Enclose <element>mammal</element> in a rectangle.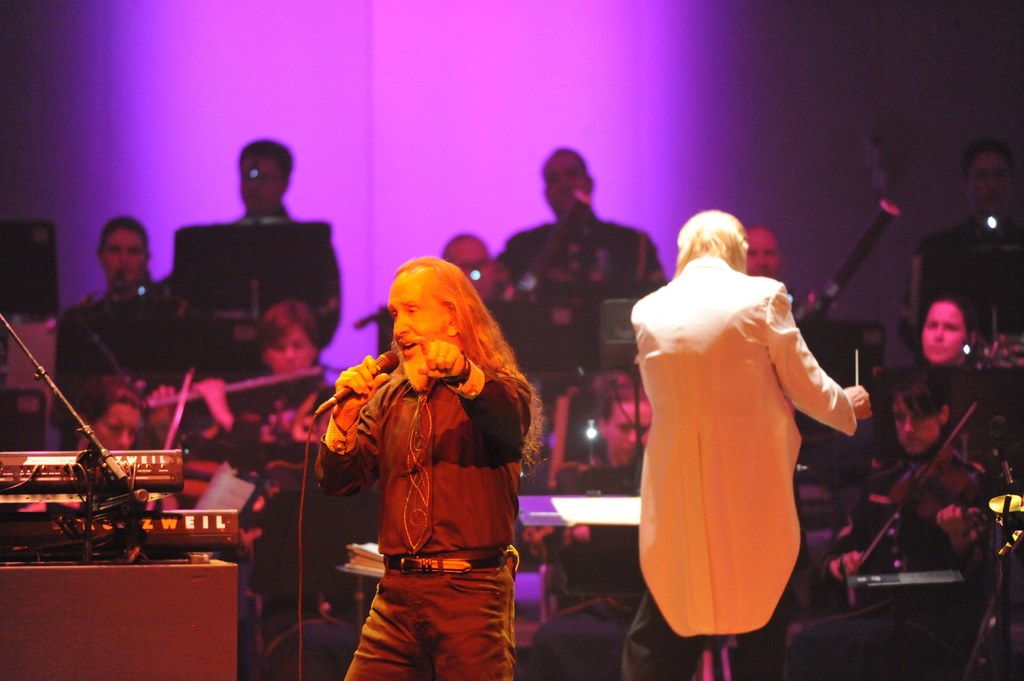
{"x1": 79, "y1": 372, "x2": 145, "y2": 451}.
